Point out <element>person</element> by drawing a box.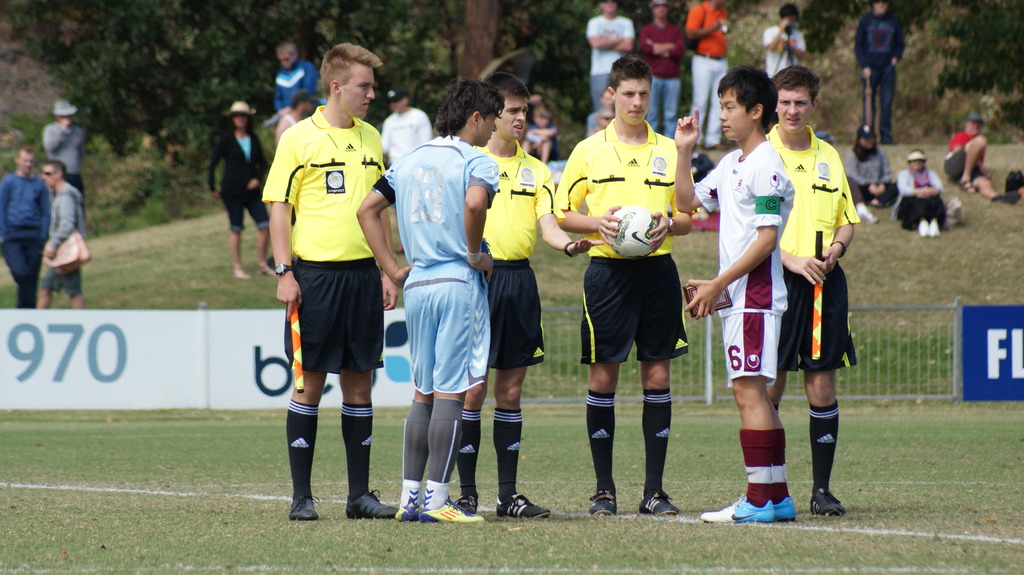
204/98/278/279.
